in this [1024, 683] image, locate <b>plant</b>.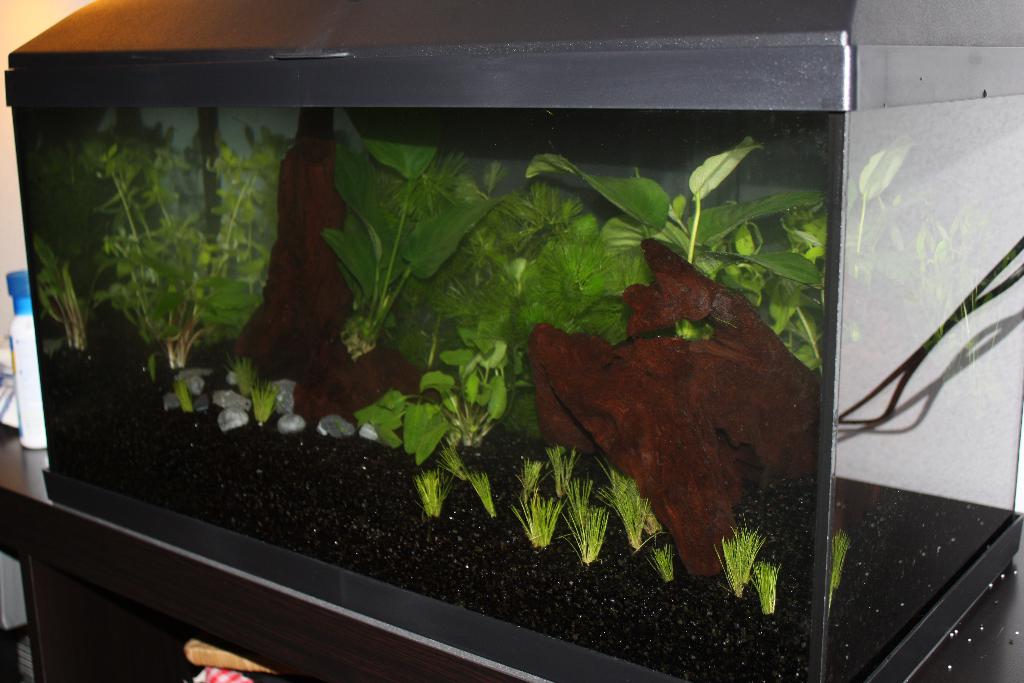
Bounding box: {"x1": 644, "y1": 541, "x2": 678, "y2": 582}.
